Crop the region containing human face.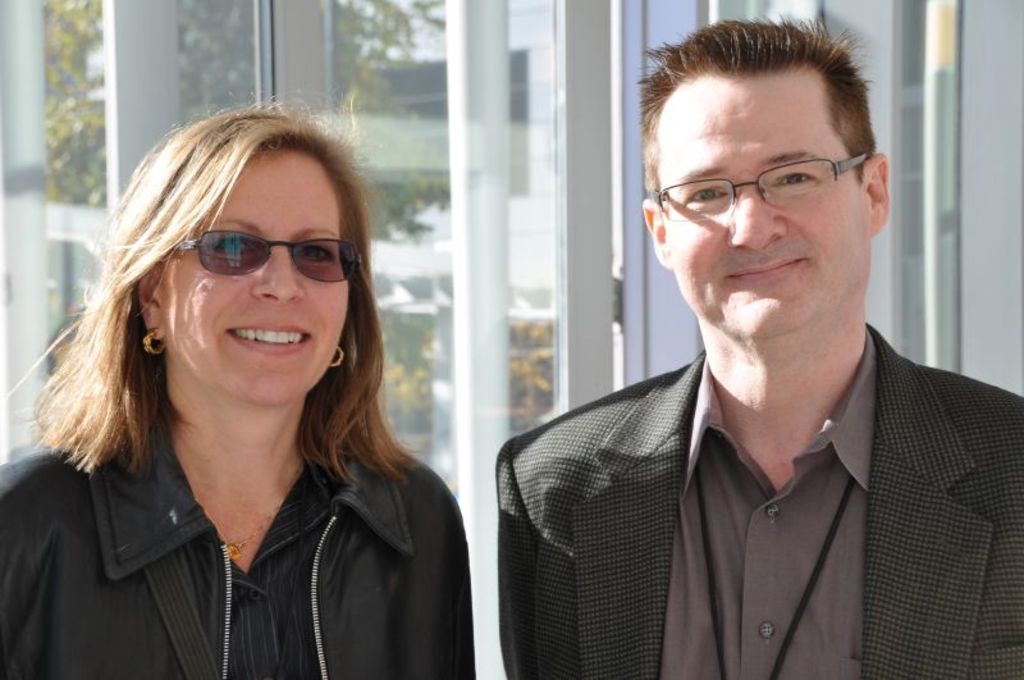
Crop region: bbox=(157, 149, 347, 401).
